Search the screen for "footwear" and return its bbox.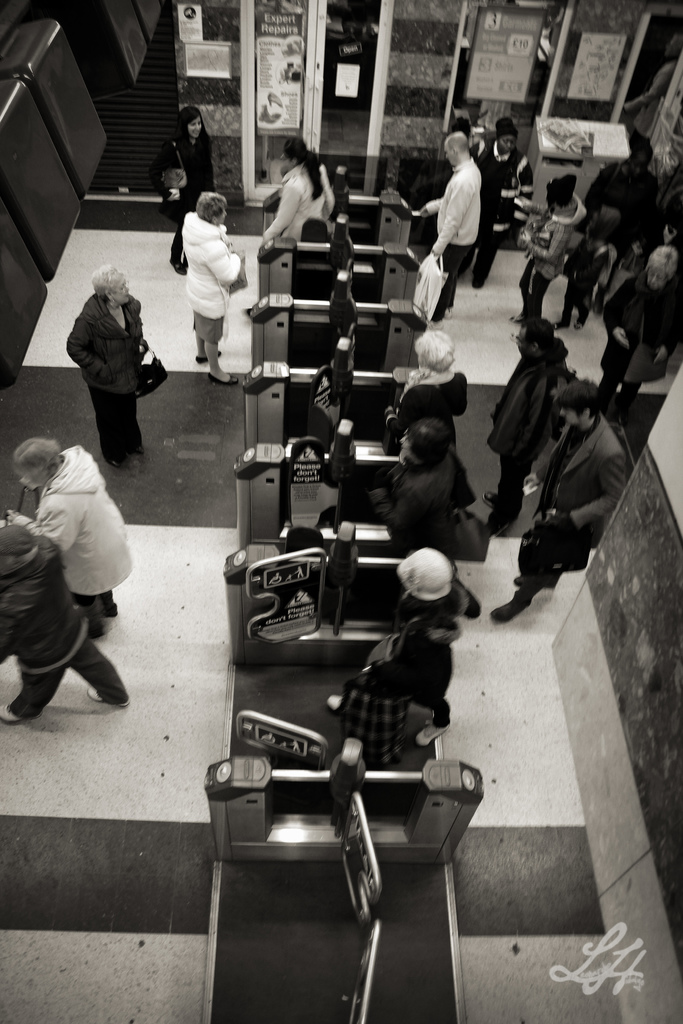
Found: <bbox>167, 258, 186, 272</bbox>.
